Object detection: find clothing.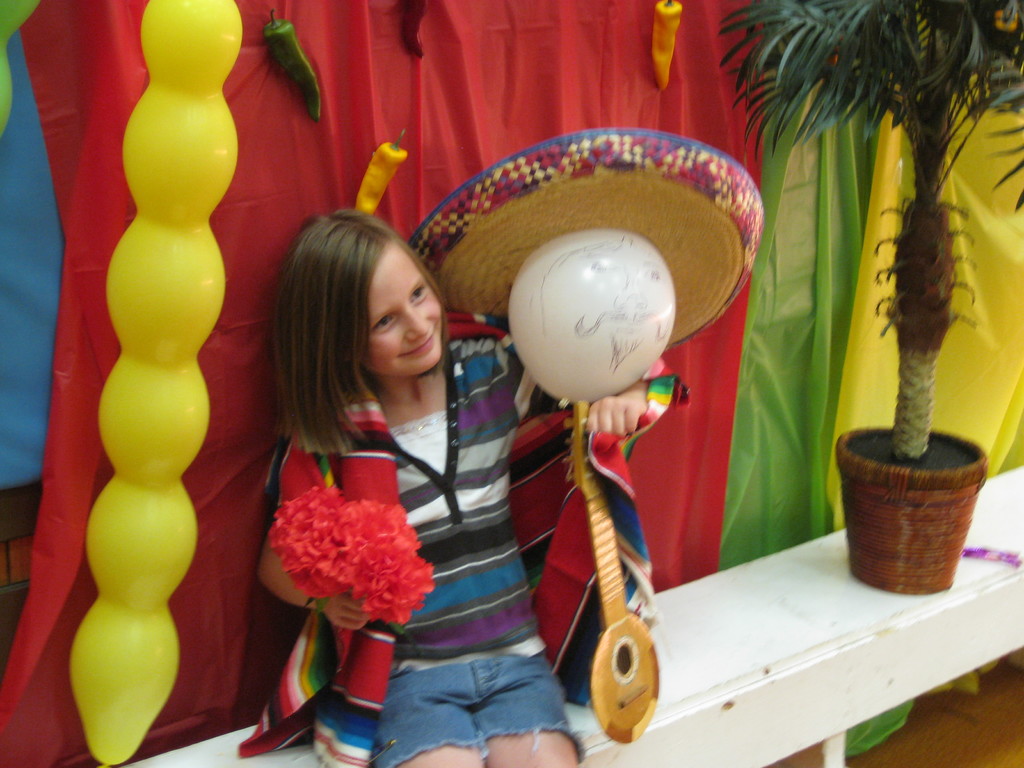
[239,323,542,725].
